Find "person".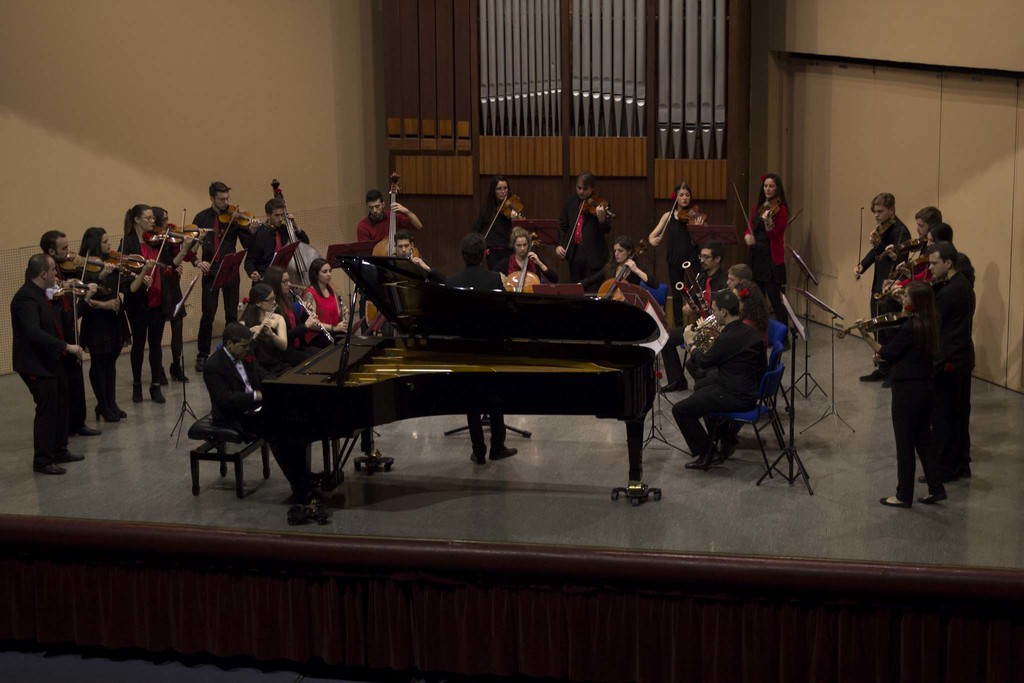
x1=116, y1=202, x2=202, y2=407.
